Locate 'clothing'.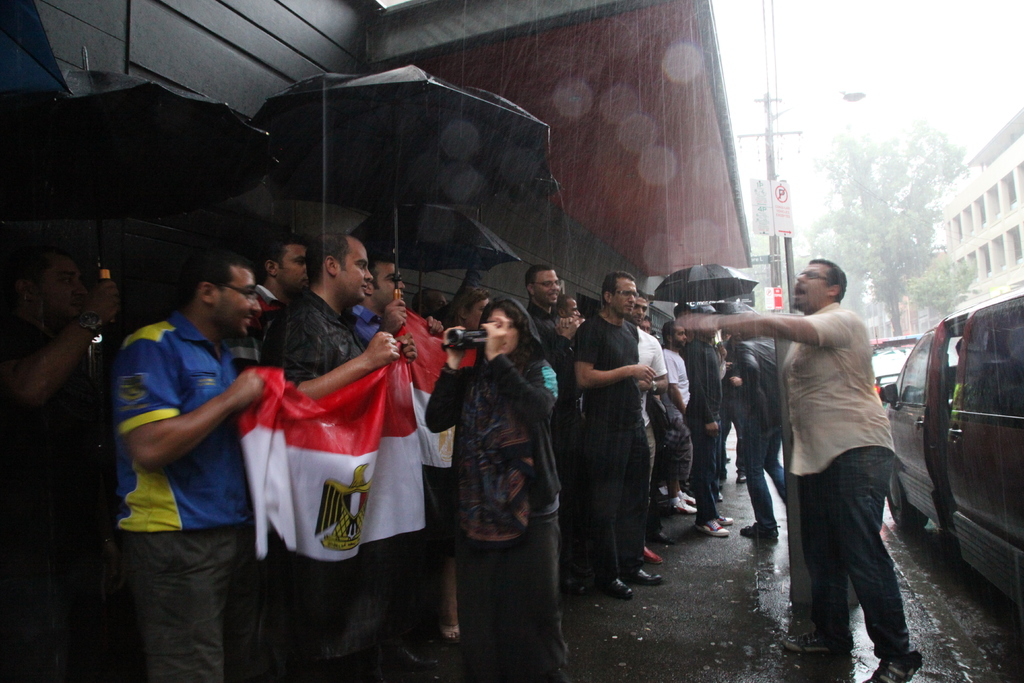
Bounding box: [0, 315, 118, 682].
